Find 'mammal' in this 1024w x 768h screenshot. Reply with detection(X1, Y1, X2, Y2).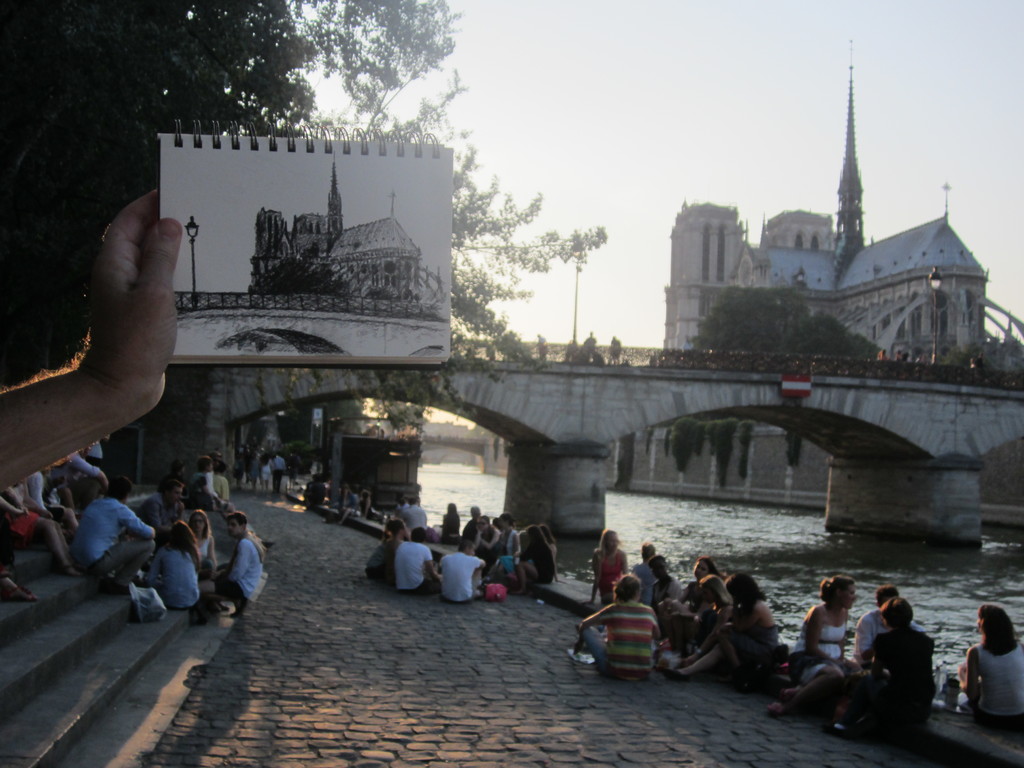
detection(304, 472, 326, 511).
